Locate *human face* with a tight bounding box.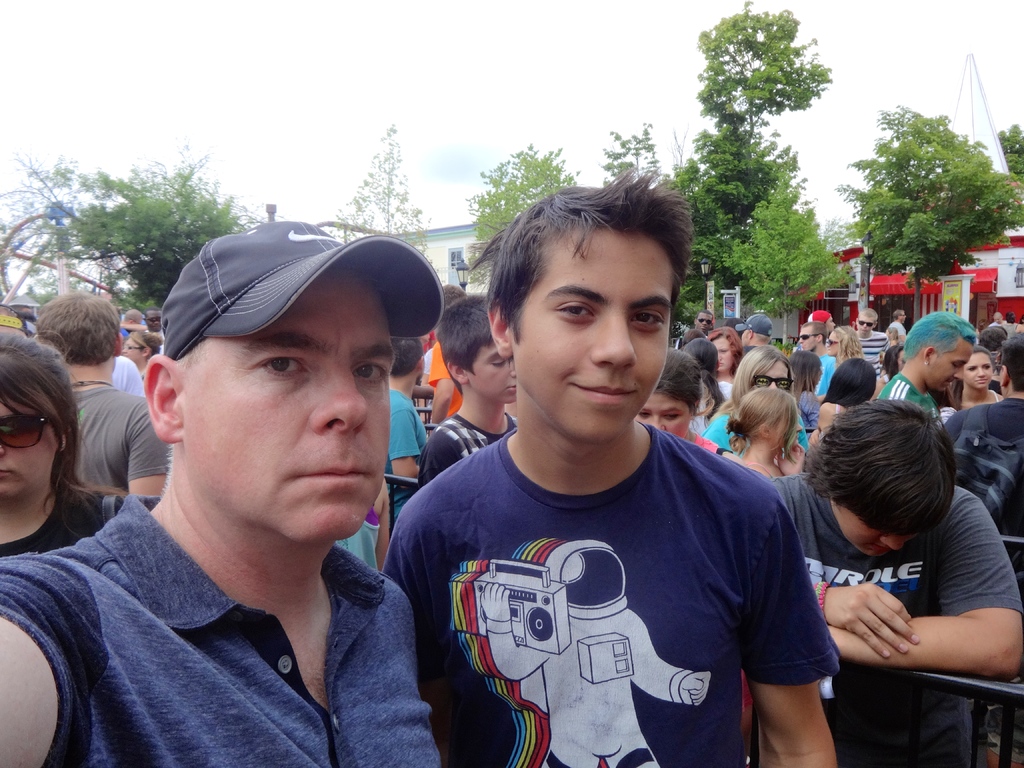
bbox=(835, 509, 946, 563).
